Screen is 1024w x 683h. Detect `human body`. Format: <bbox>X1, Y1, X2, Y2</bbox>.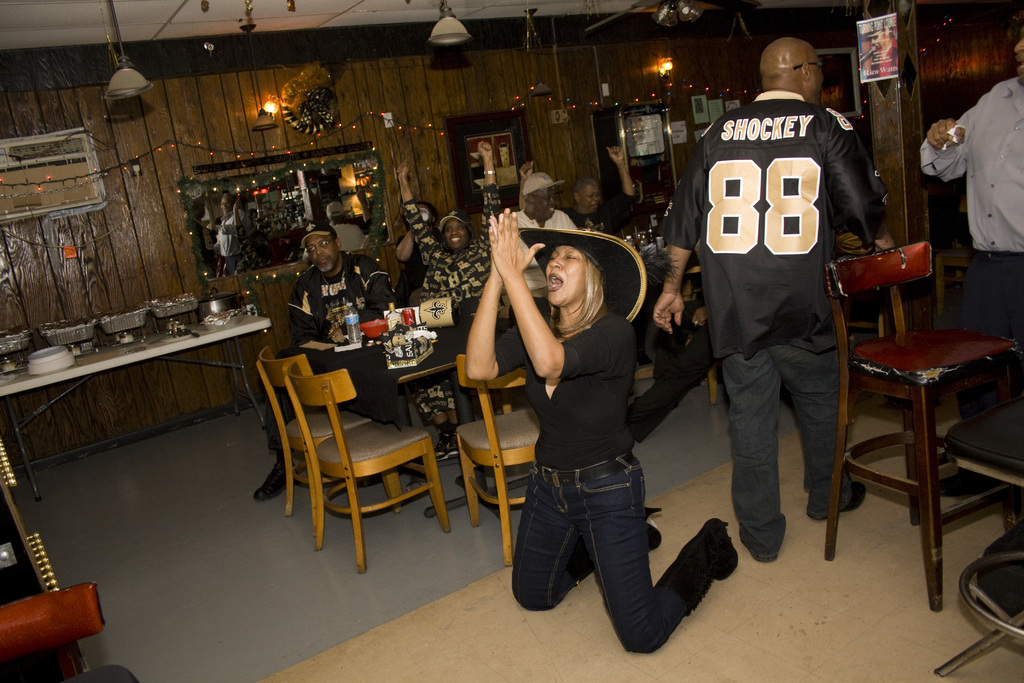
<bbox>572, 143, 644, 233</bbox>.
